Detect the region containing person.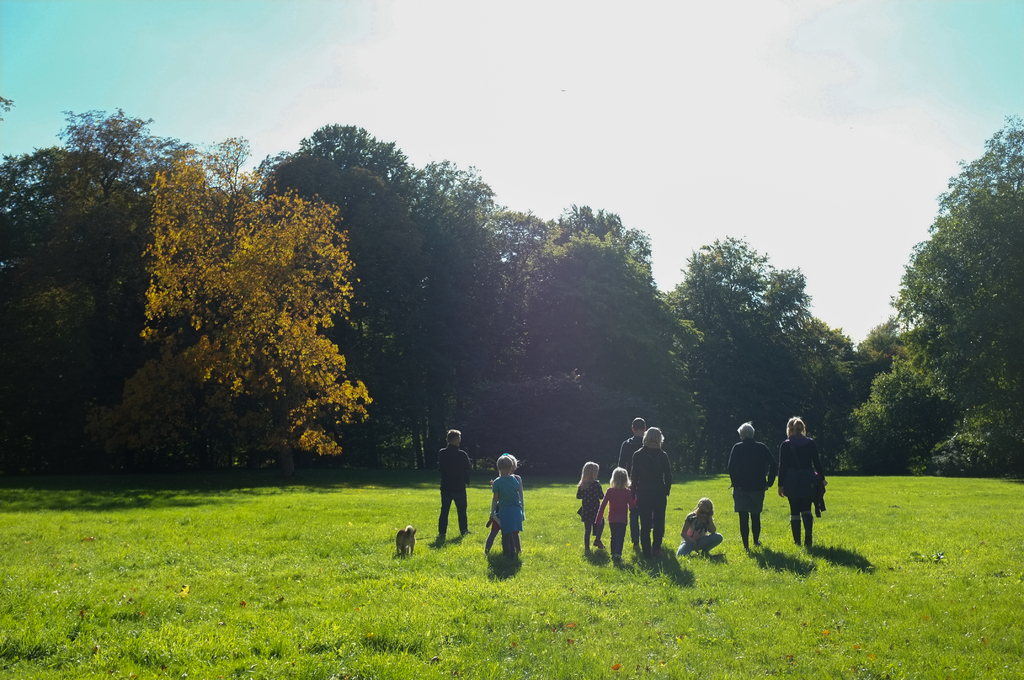
[435,428,474,538].
